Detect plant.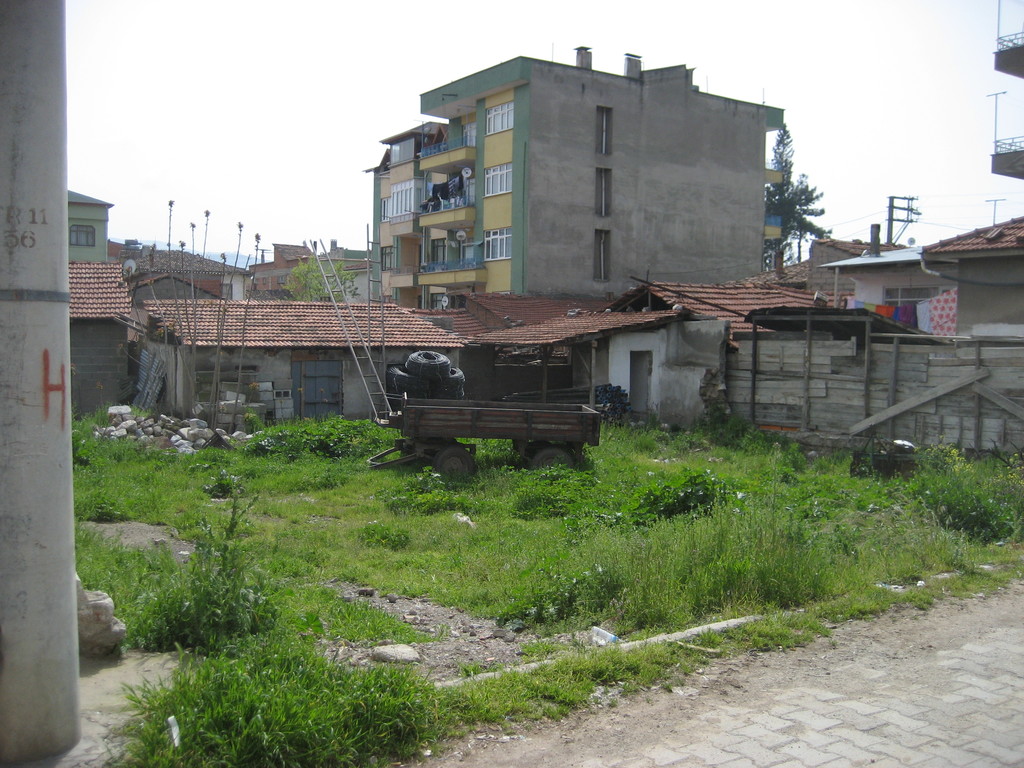
Detected at bbox=[206, 465, 247, 499].
